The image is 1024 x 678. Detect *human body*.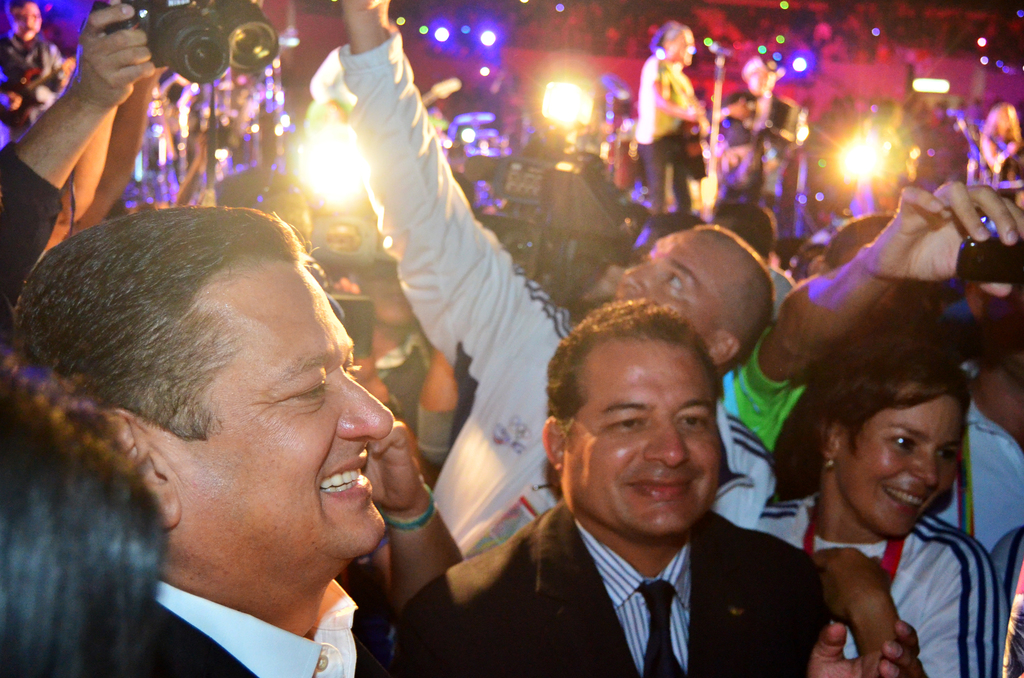
Detection: 632:57:713:227.
